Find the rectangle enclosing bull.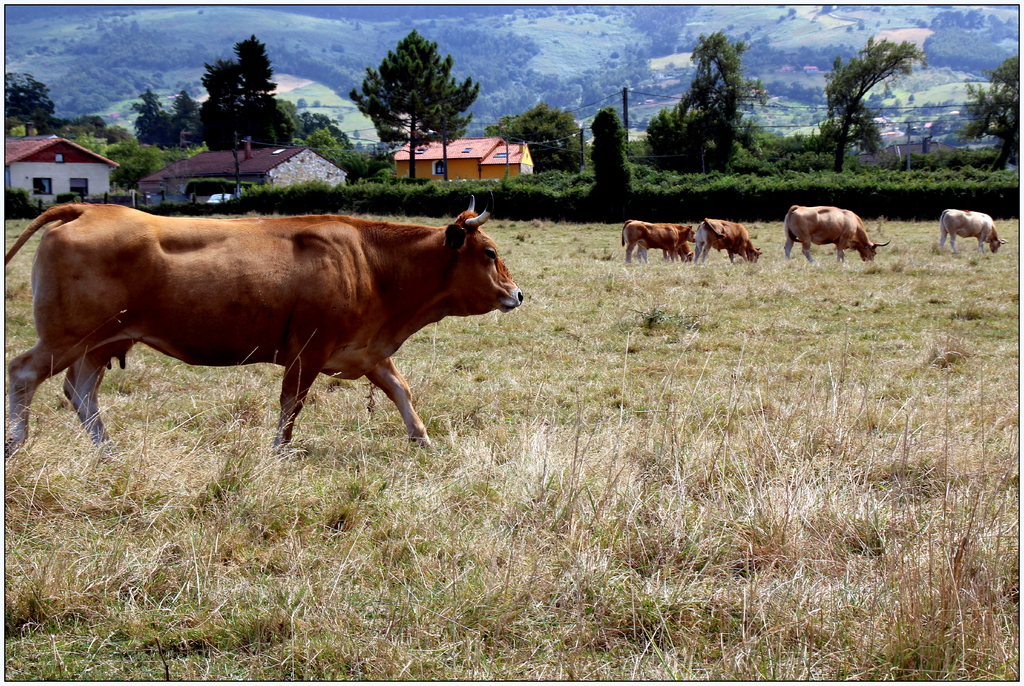
pyautogui.locateOnScreen(7, 195, 532, 470).
